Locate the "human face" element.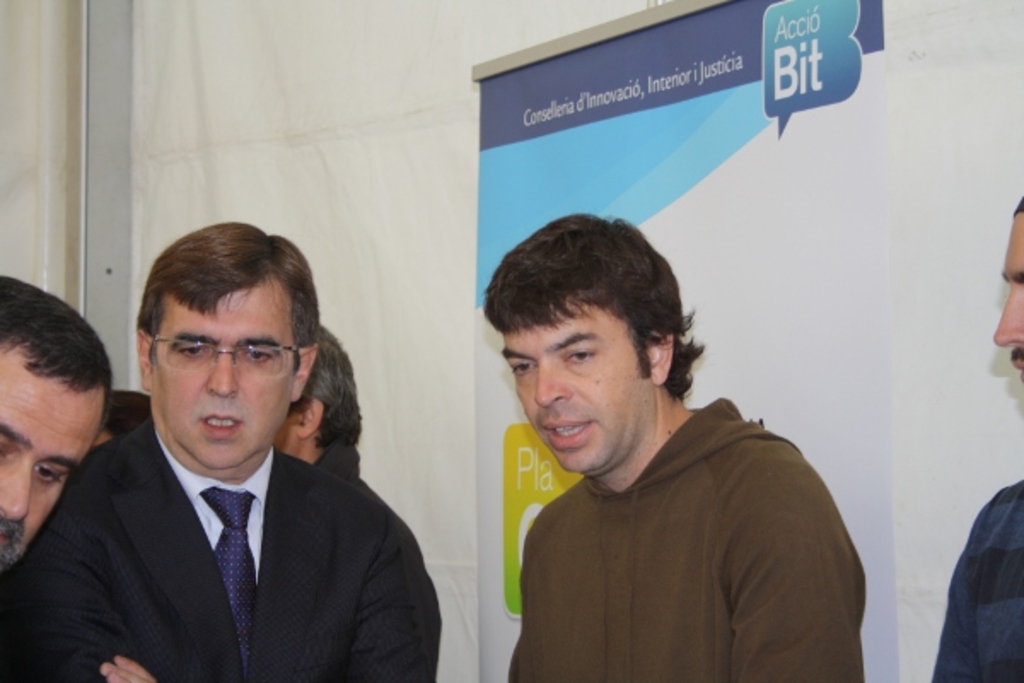
Element bbox: select_region(990, 217, 1022, 377).
